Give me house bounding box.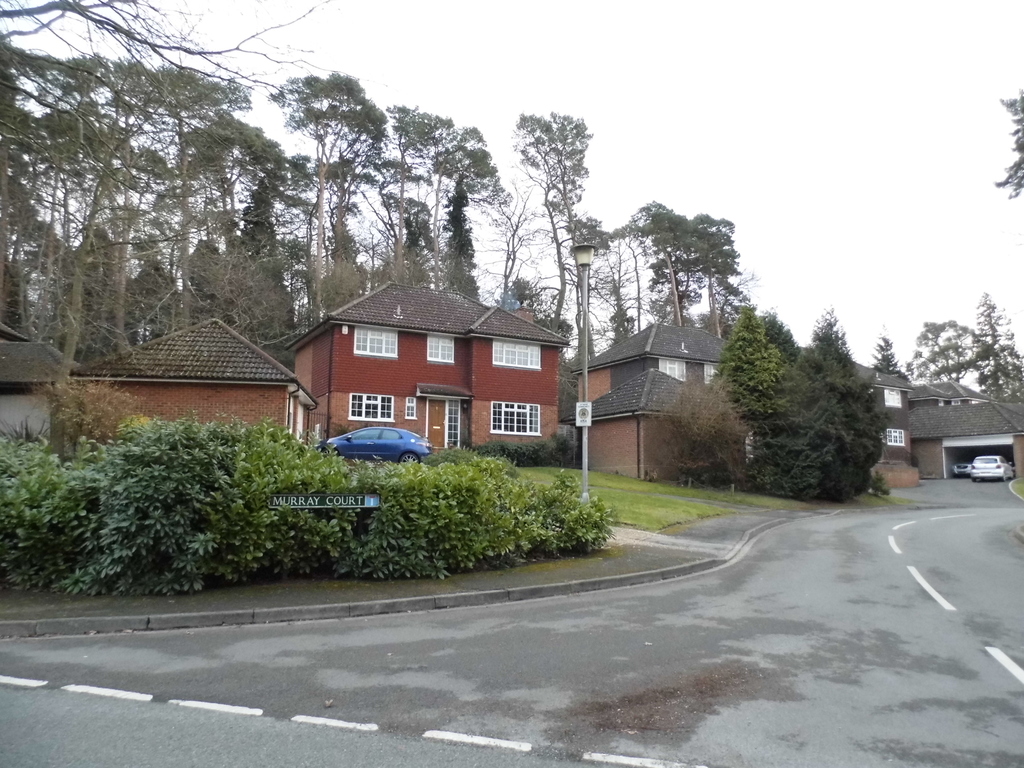
[left=262, top=272, right=577, bottom=470].
